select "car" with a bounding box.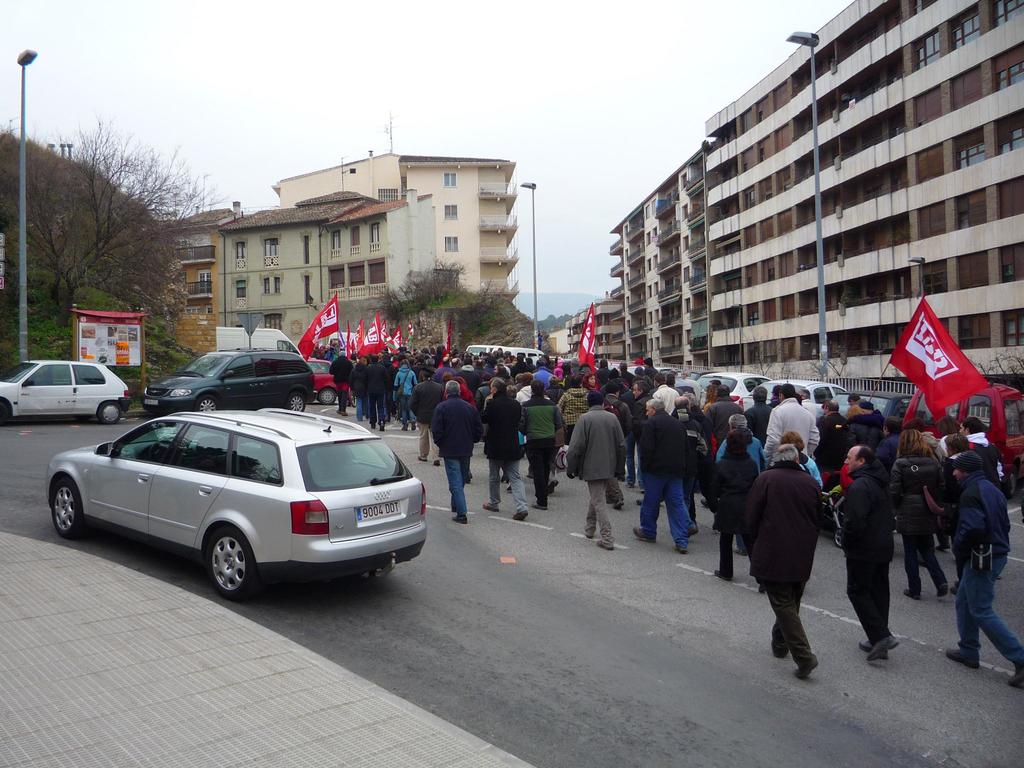
694,369,774,404.
